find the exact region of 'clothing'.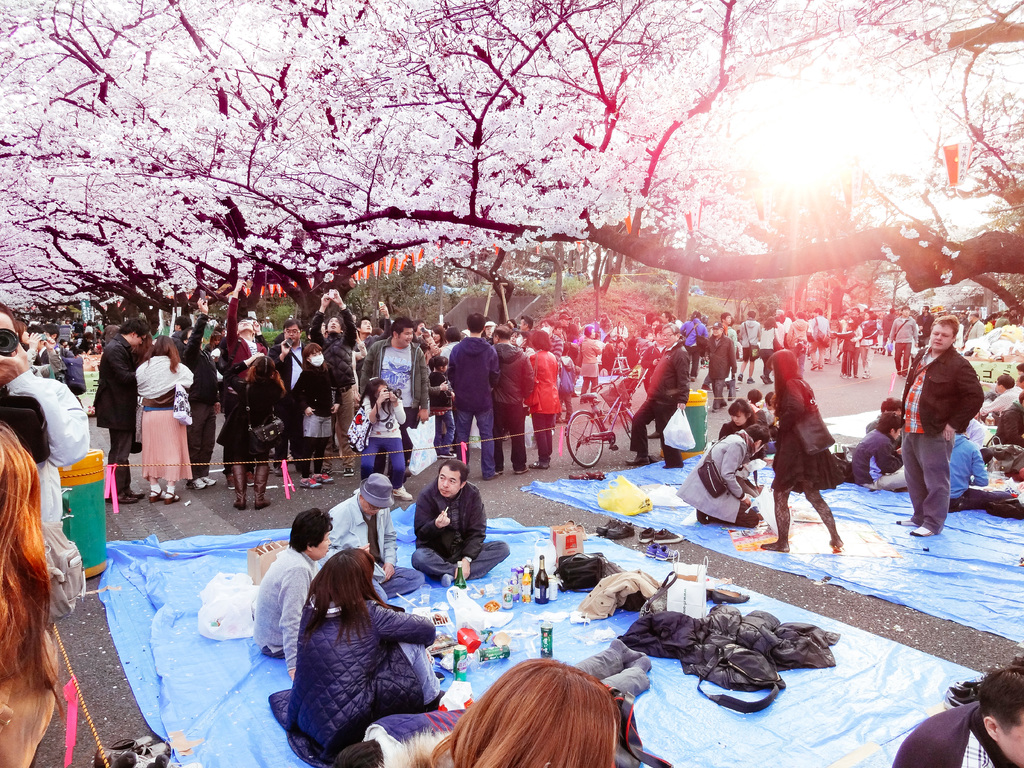
Exact region: (left=676, top=435, right=761, bottom=529).
